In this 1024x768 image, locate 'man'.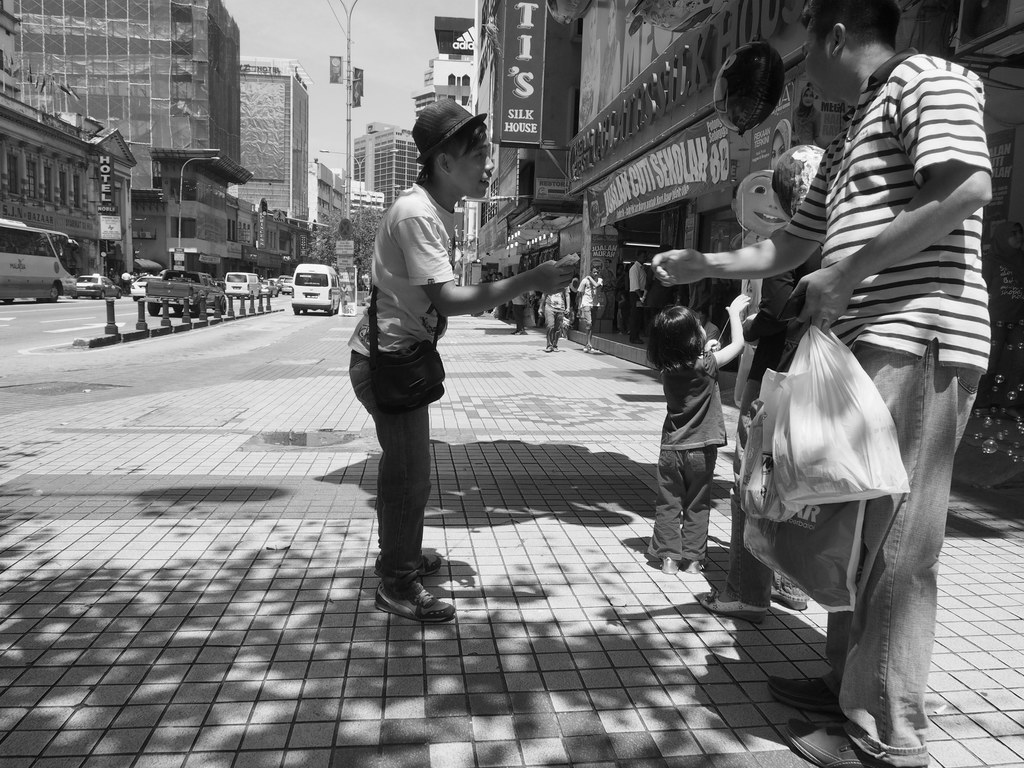
Bounding box: (left=650, top=0, right=993, bottom=767).
